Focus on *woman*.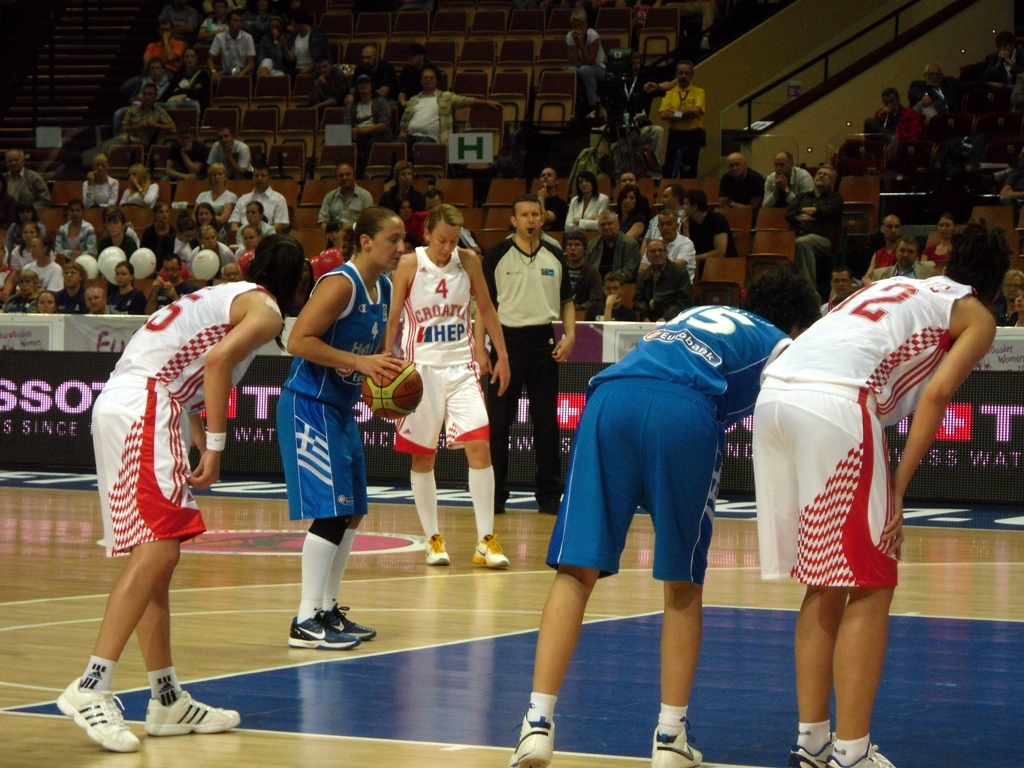
Focused at bbox=[103, 261, 143, 320].
